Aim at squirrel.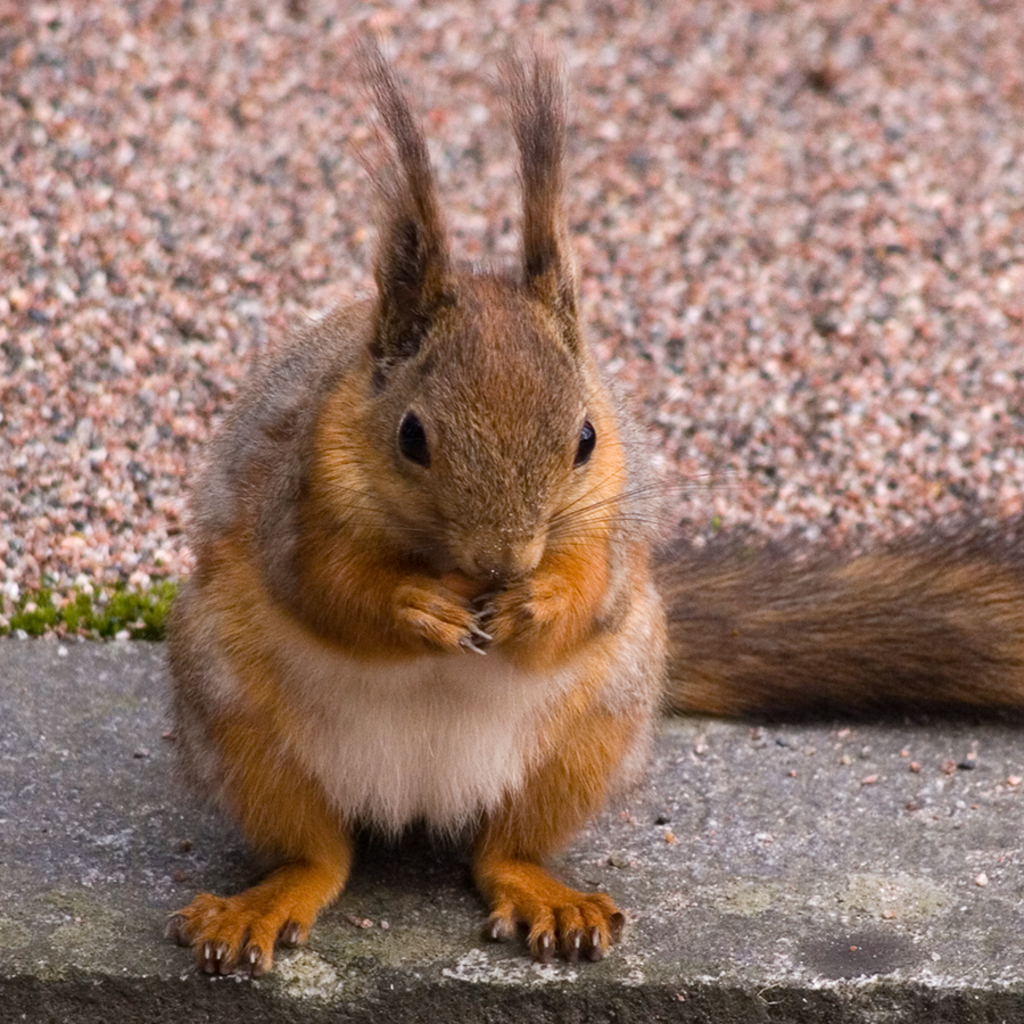
Aimed at [x1=158, y1=14, x2=1023, y2=980].
